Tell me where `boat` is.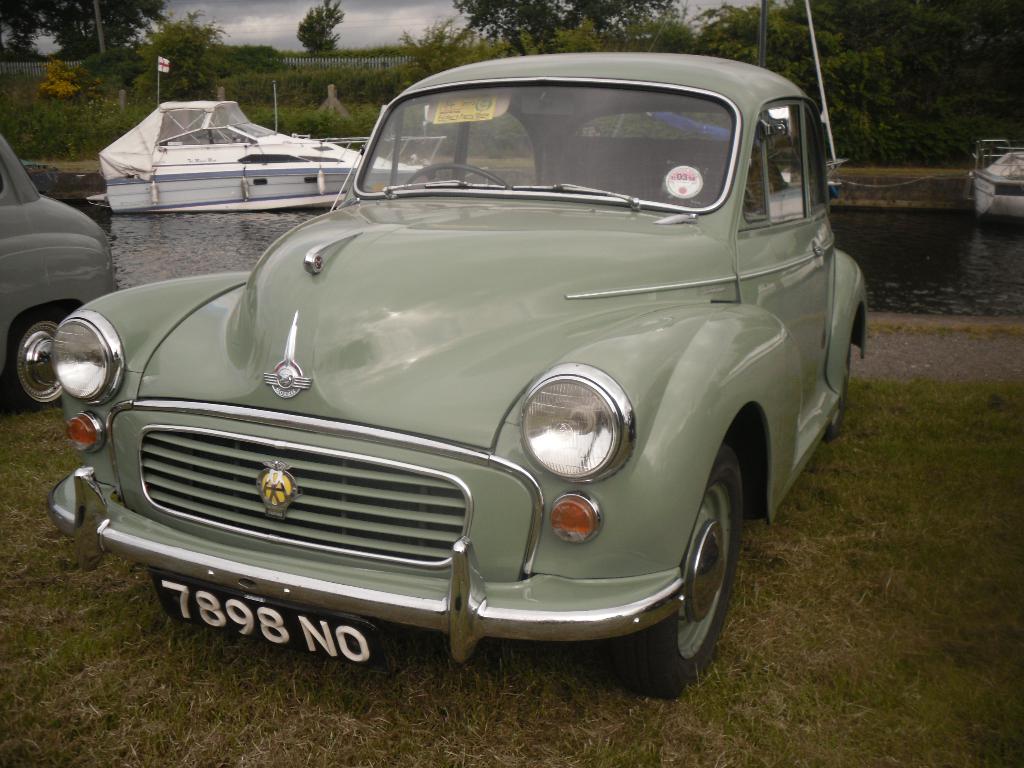
`boat` is at (966, 141, 1023, 221).
